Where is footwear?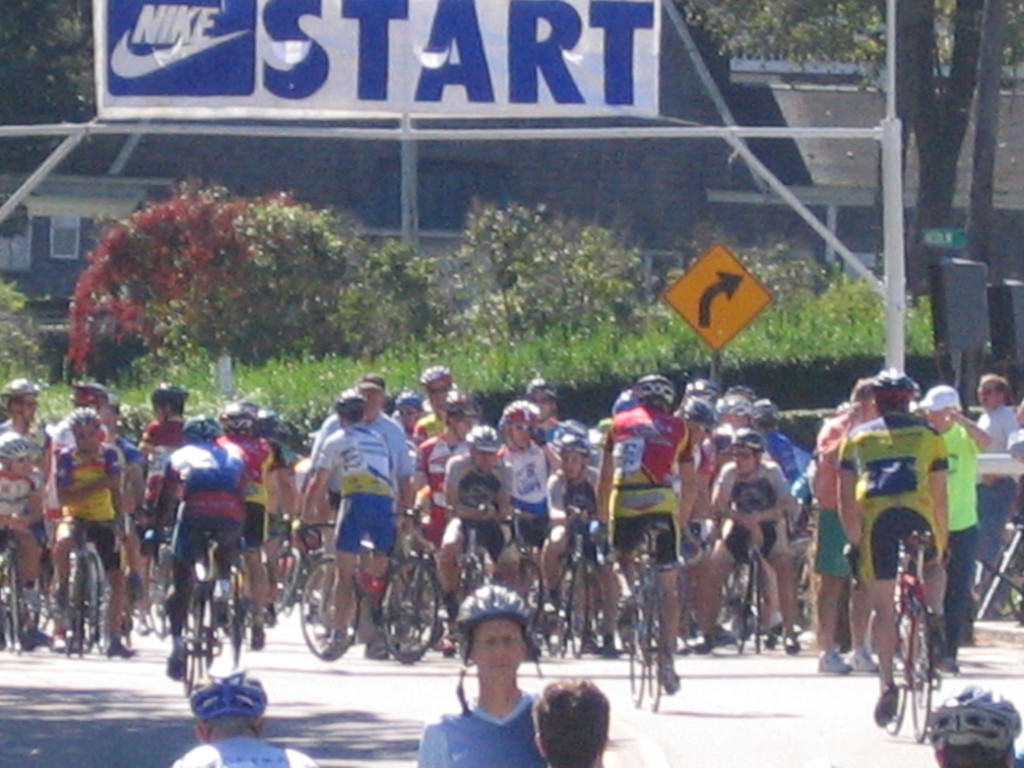
{"x1": 104, "y1": 636, "x2": 138, "y2": 655}.
